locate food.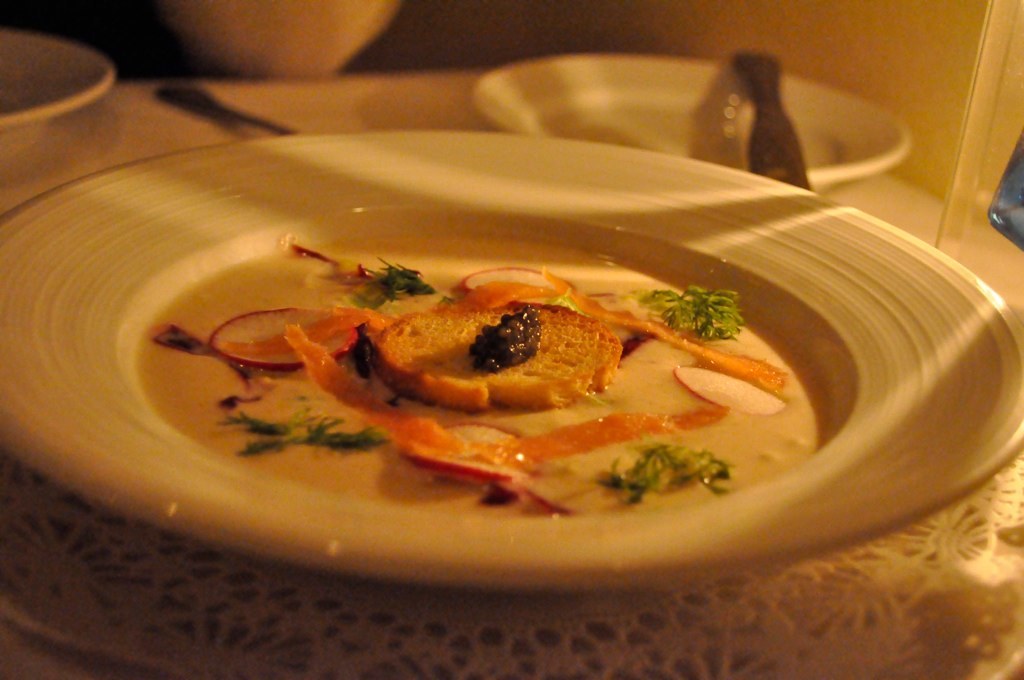
Bounding box: 280:316:465:460.
